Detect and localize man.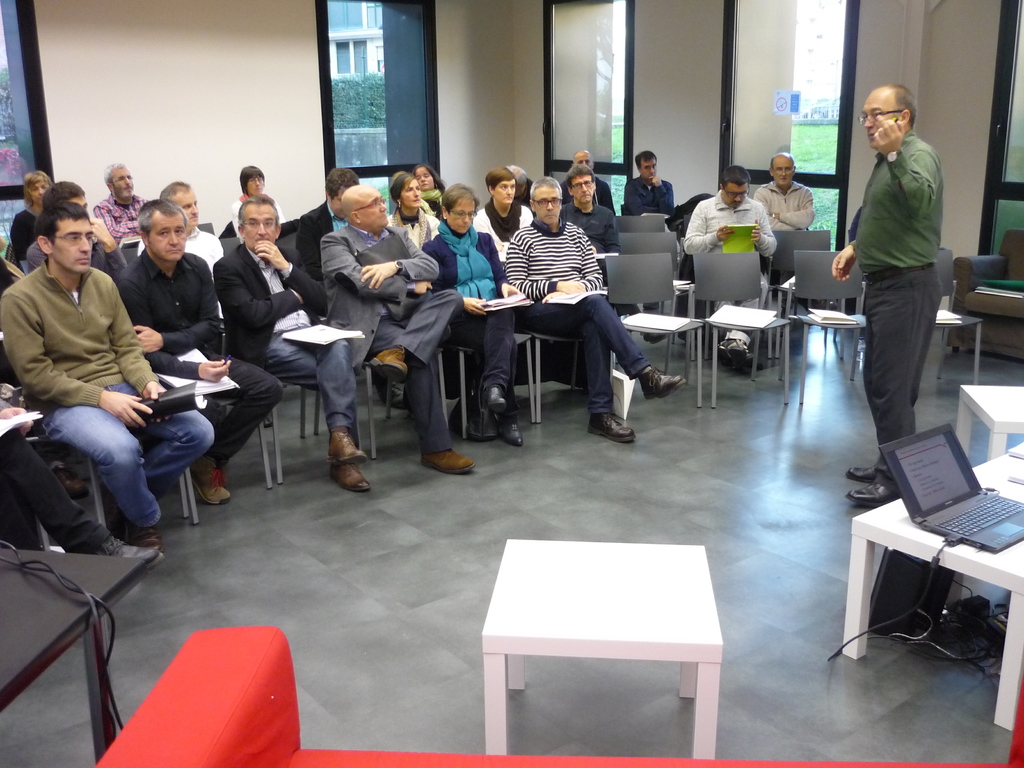
Localized at <box>504,178,686,444</box>.
